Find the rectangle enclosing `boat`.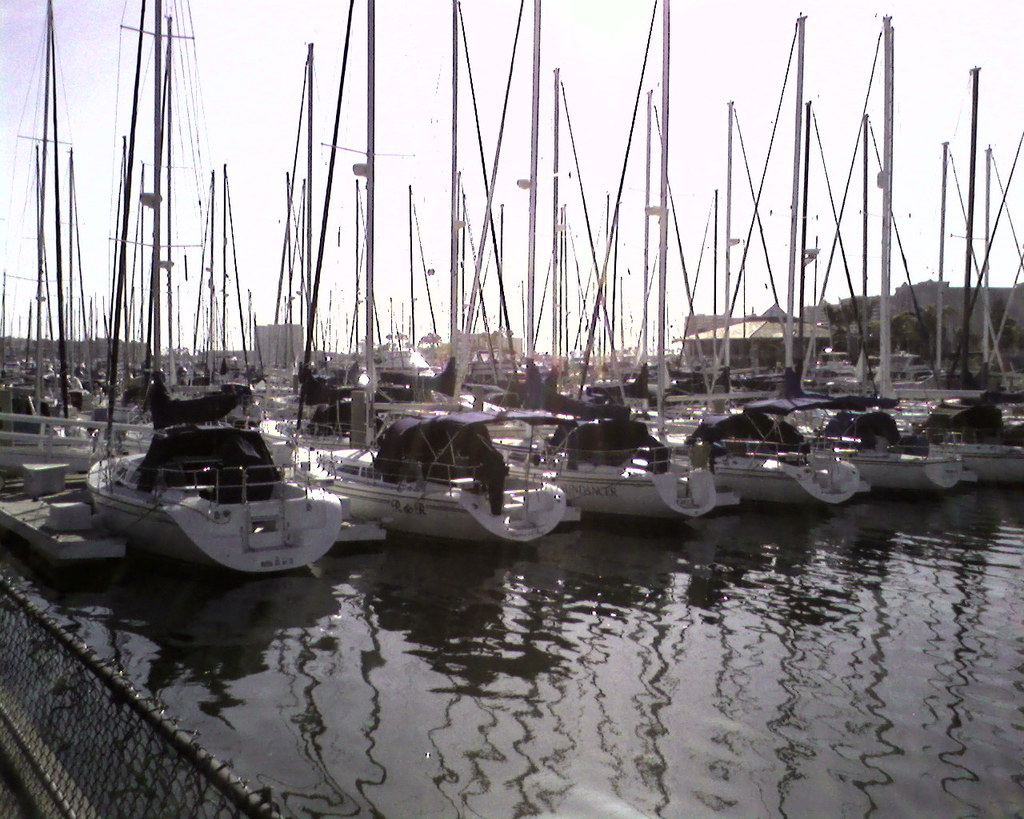
l=579, t=188, r=633, b=377.
